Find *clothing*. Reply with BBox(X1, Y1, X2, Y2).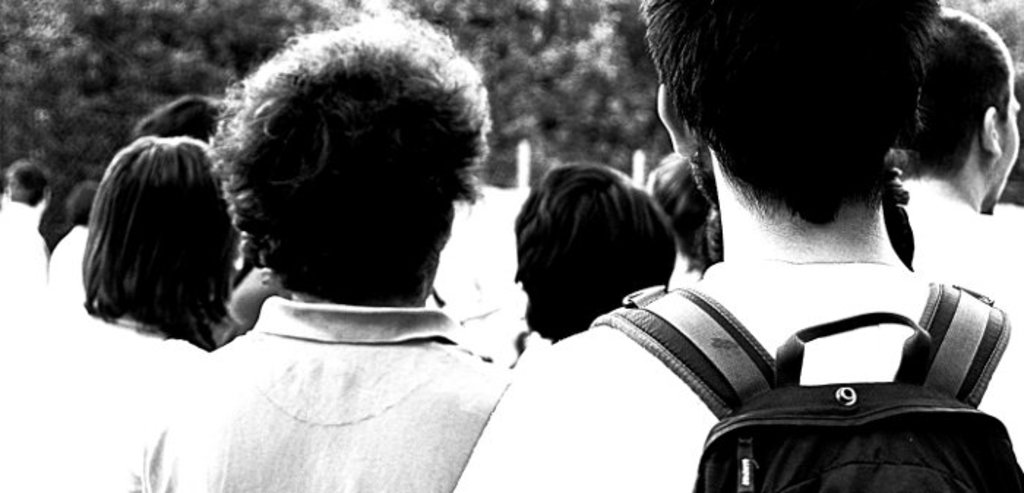
BBox(0, 196, 44, 322).
